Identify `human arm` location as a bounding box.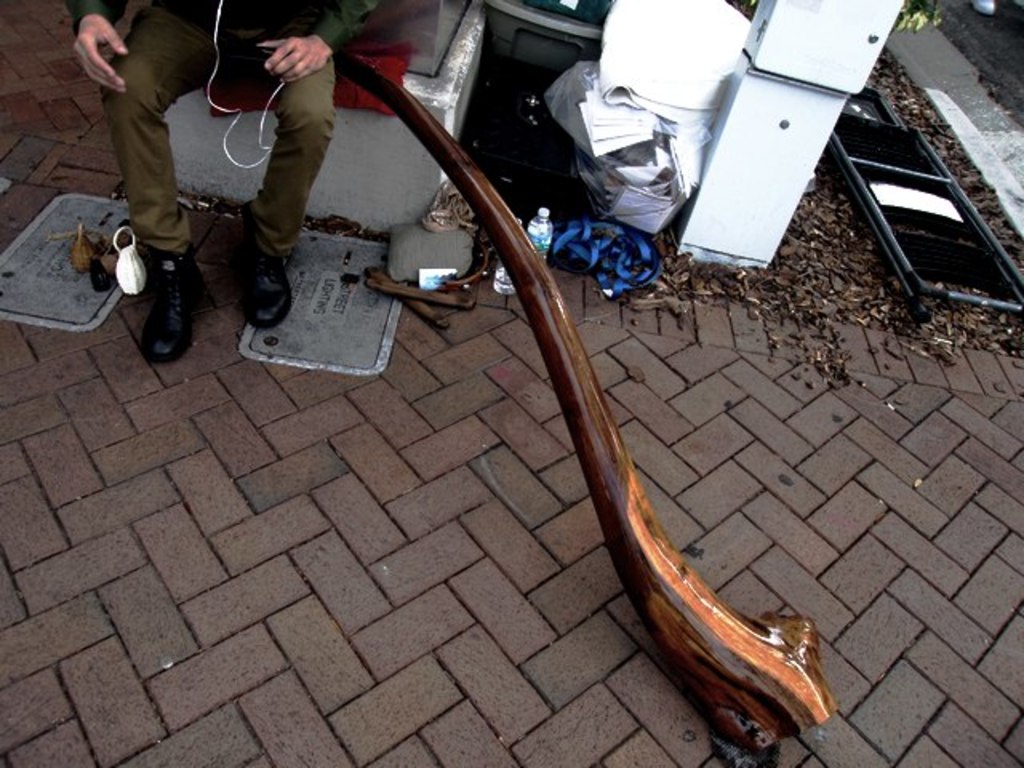
(54,0,142,93).
